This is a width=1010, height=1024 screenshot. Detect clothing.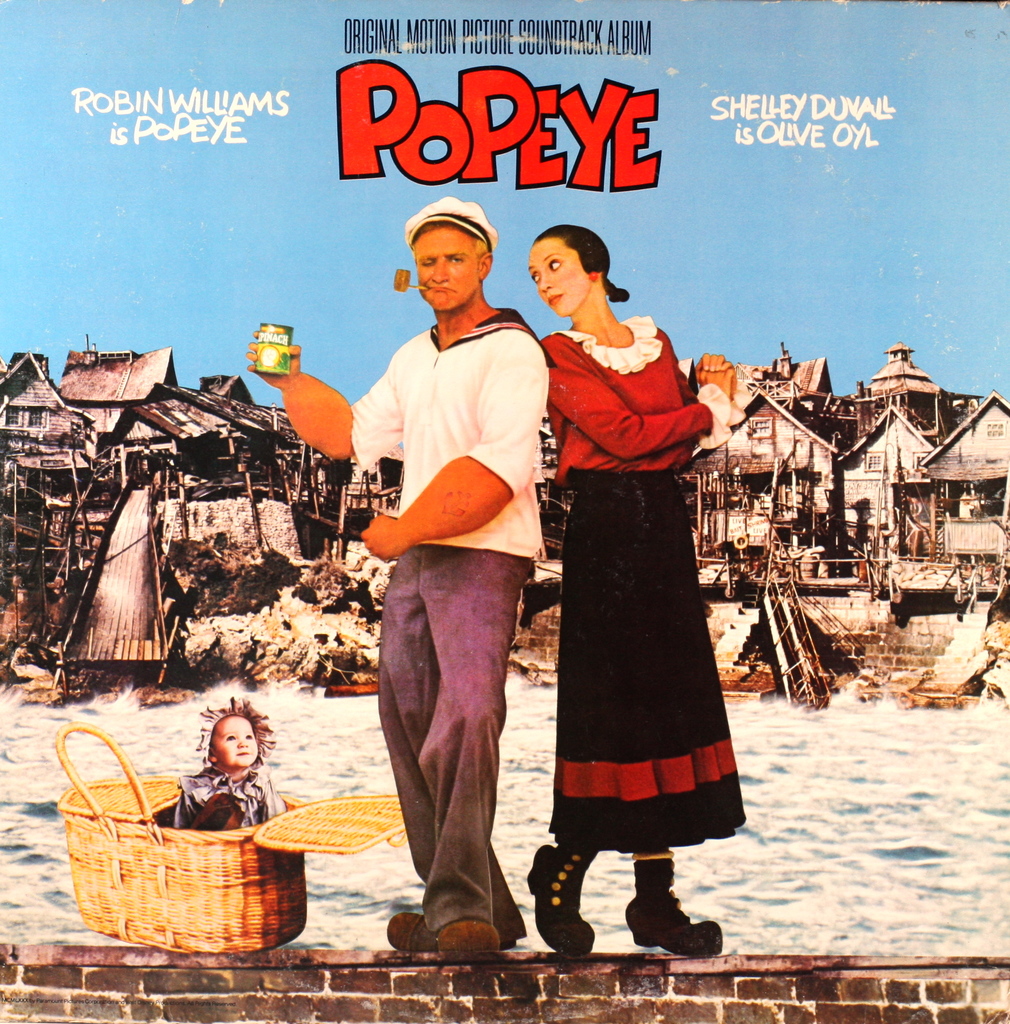
349:305:554:947.
